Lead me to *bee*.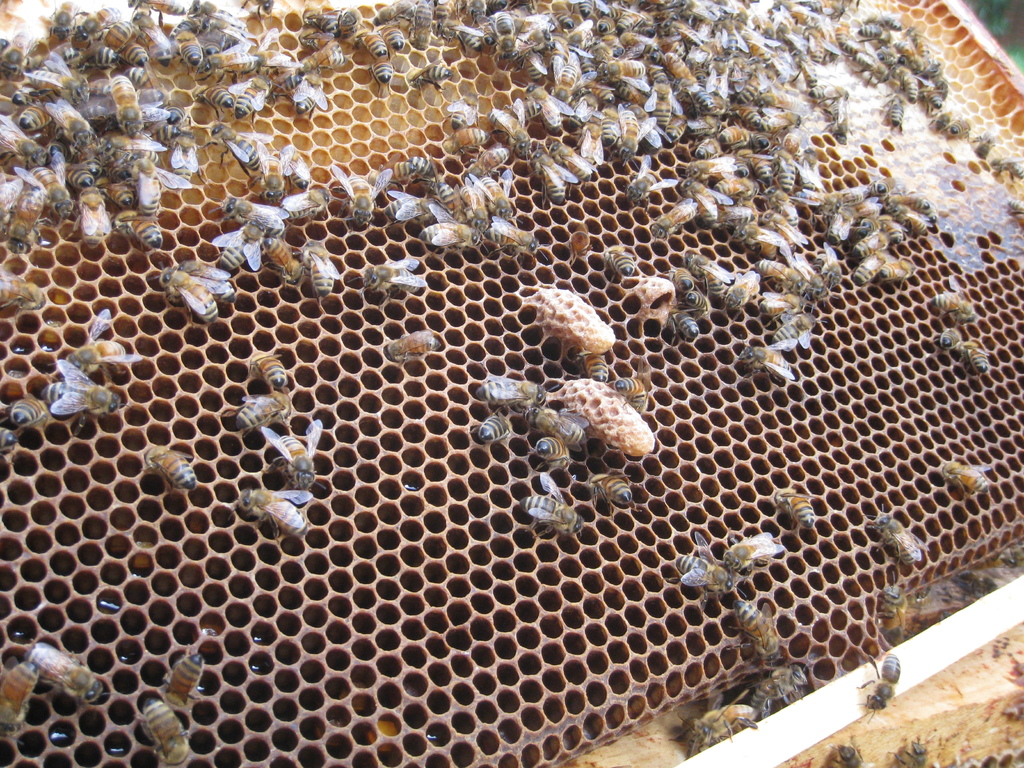
Lead to locate(227, 77, 269, 126).
